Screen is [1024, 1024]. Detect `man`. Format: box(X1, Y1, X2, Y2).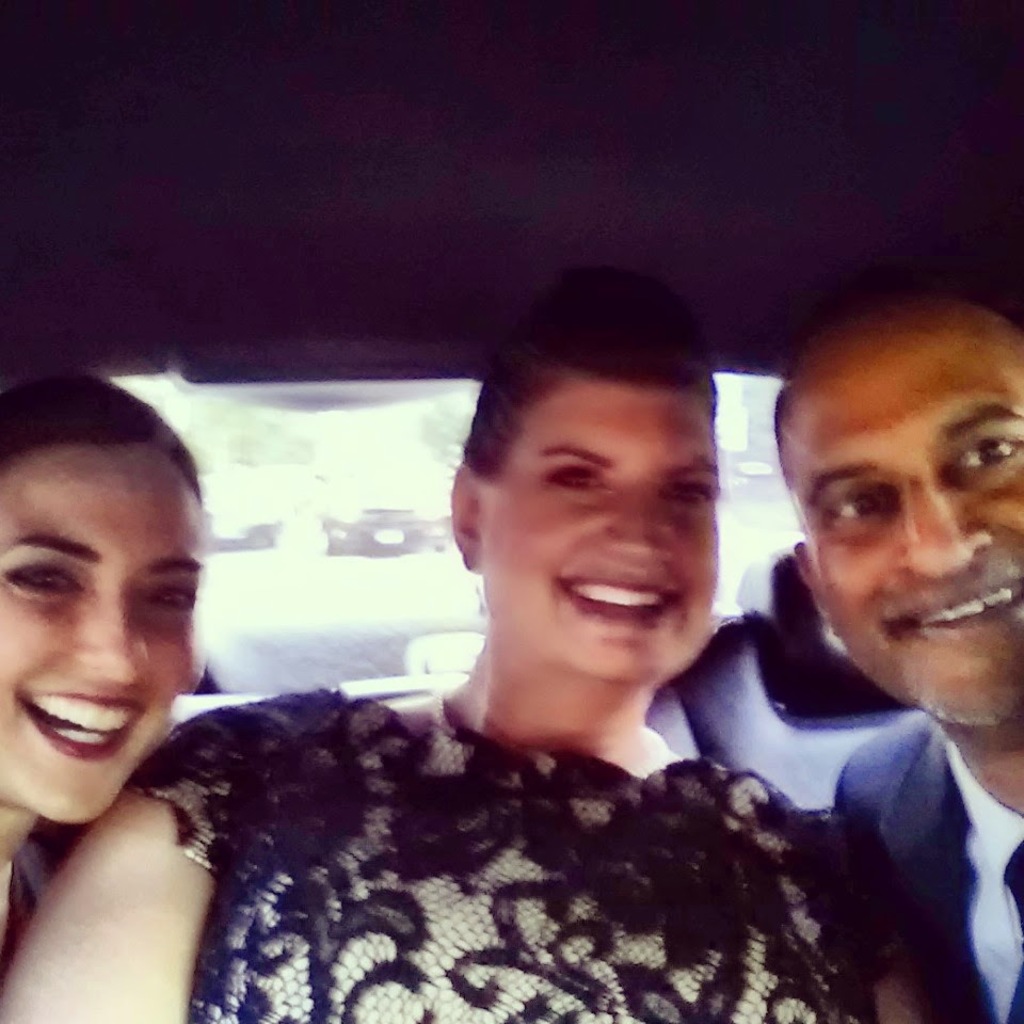
box(774, 300, 1023, 1023).
